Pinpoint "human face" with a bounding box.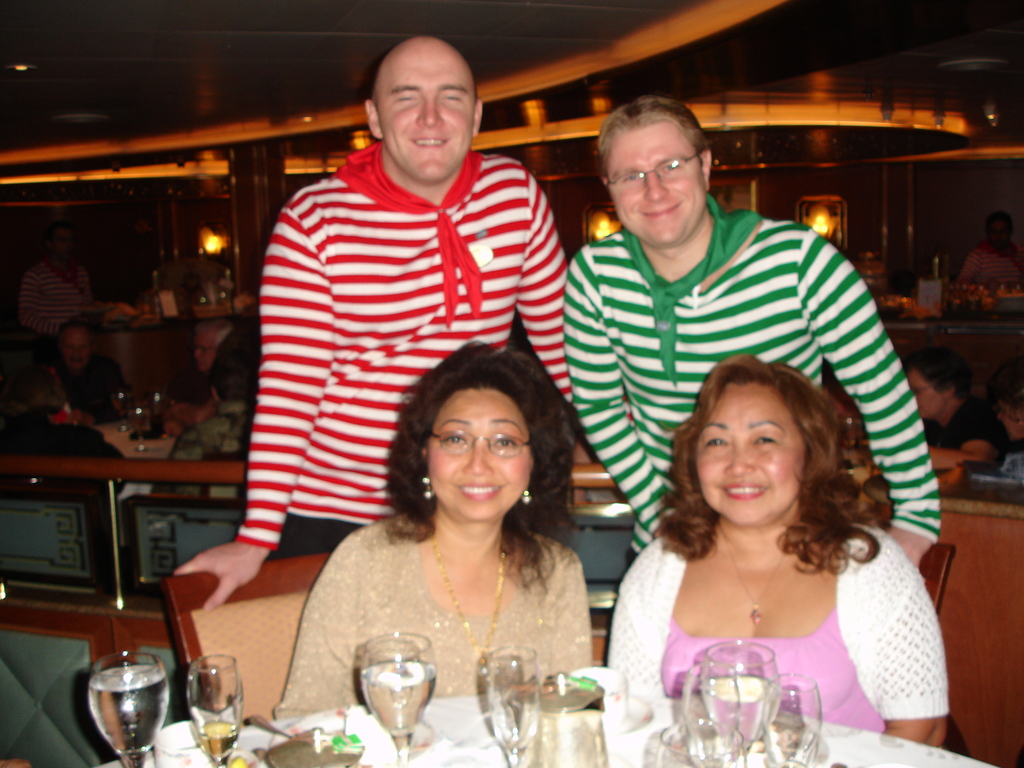
[x1=687, y1=376, x2=806, y2=528].
